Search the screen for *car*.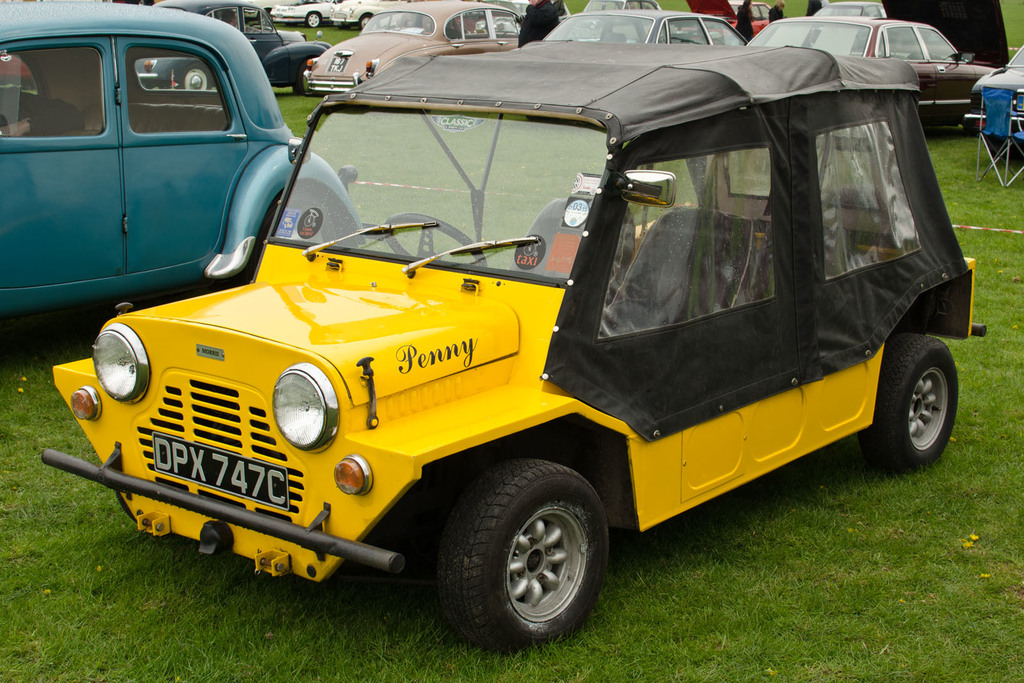
Found at {"left": 273, "top": 0, "right": 328, "bottom": 27}.
